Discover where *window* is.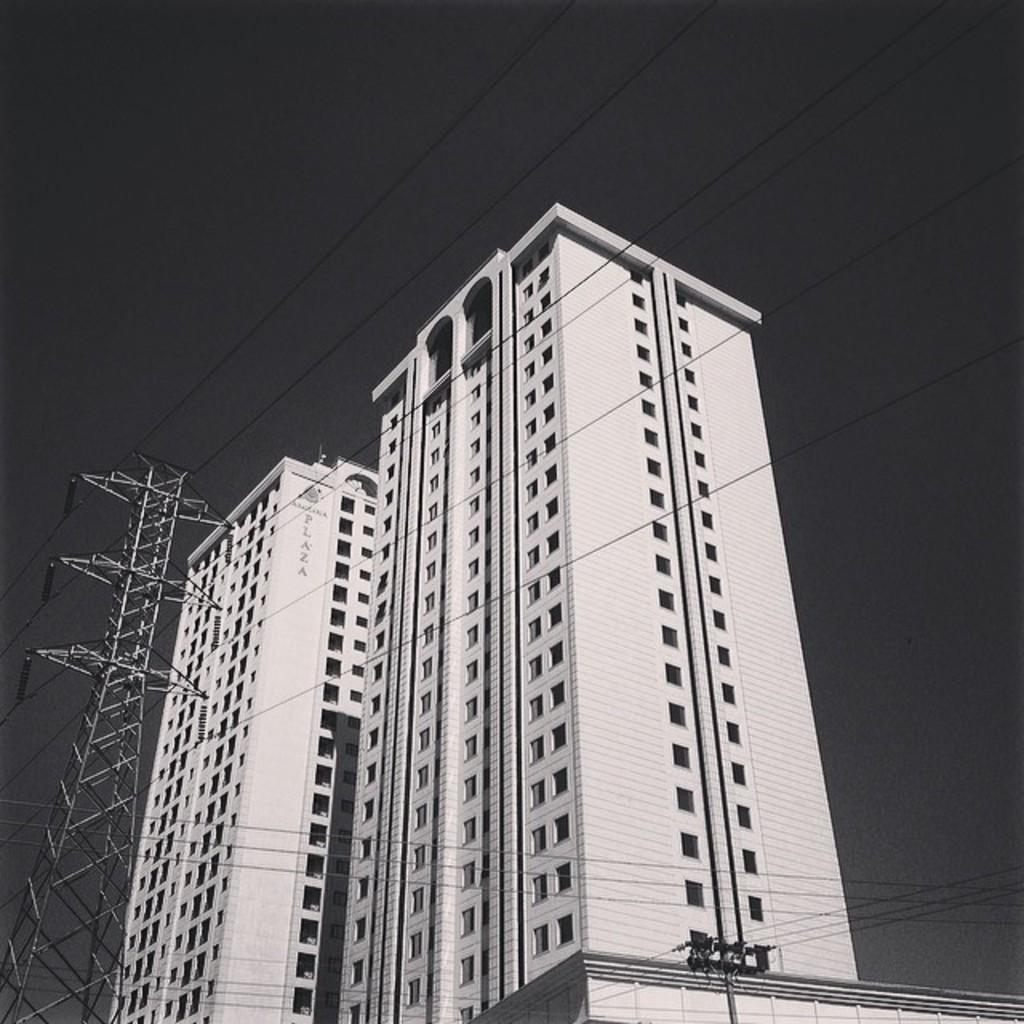
Discovered at box(371, 632, 382, 650).
